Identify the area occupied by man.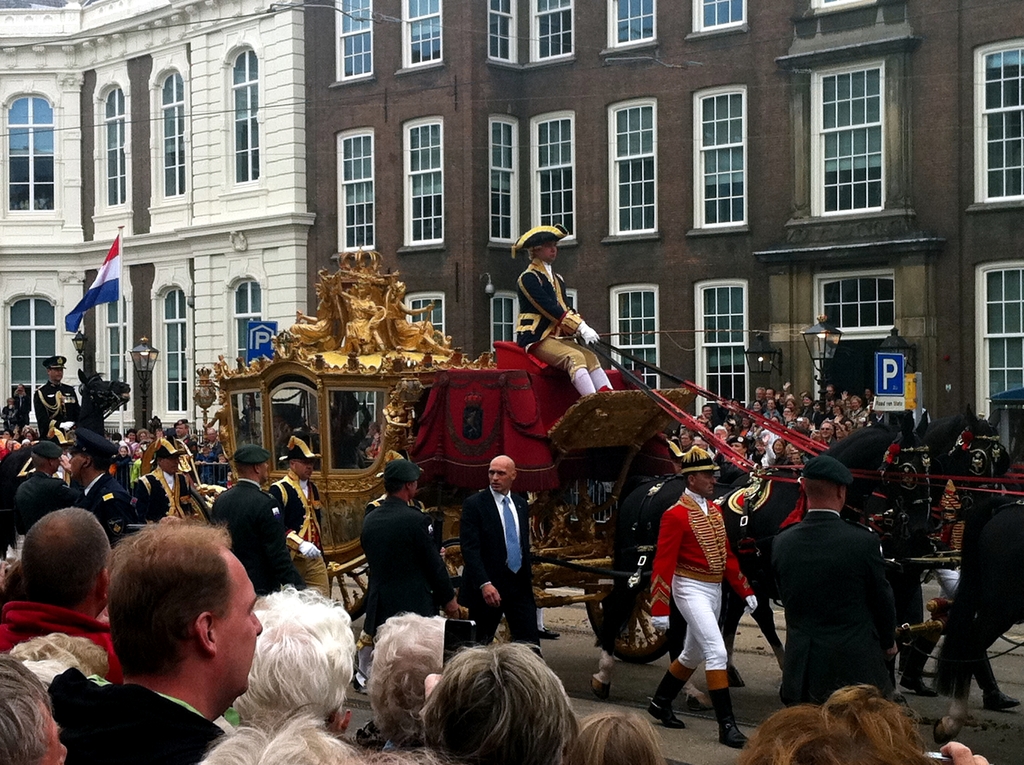
Area: <region>767, 460, 915, 733</region>.
